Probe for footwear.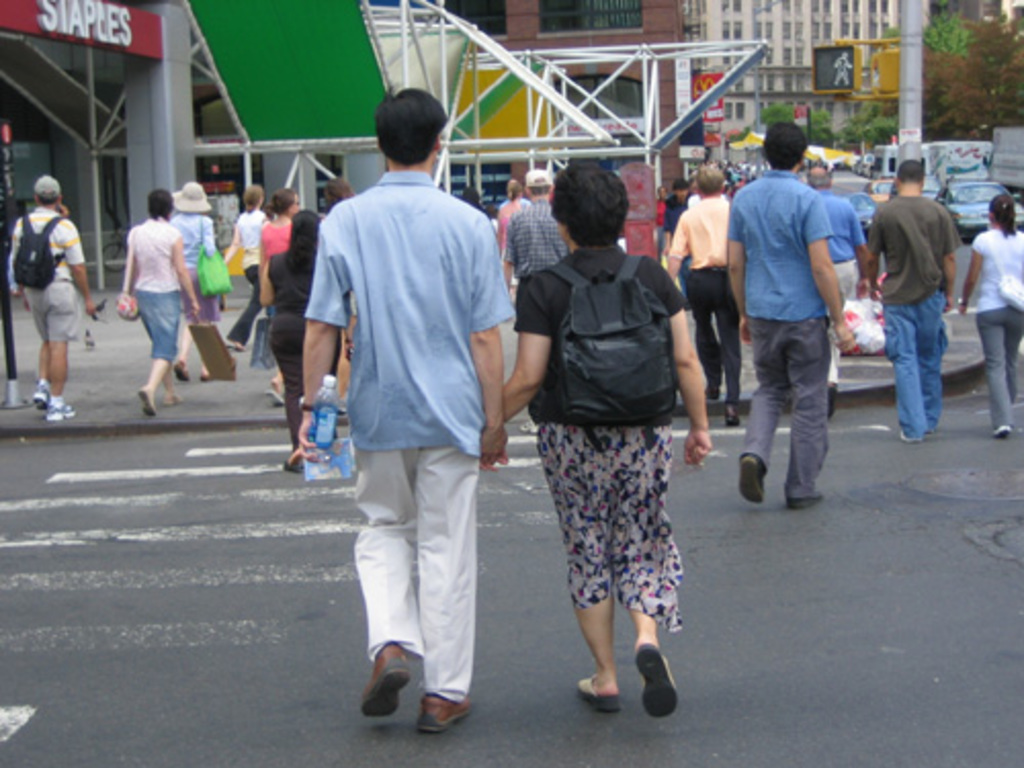
Probe result: x1=135, y1=383, x2=154, y2=412.
